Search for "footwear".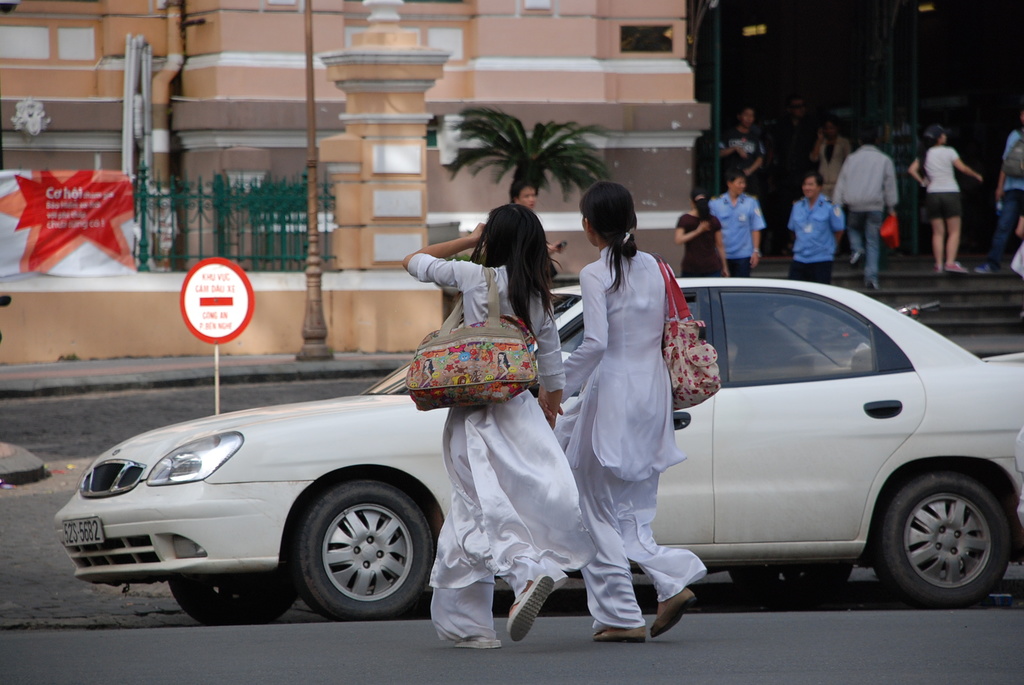
Found at 588, 622, 647, 649.
